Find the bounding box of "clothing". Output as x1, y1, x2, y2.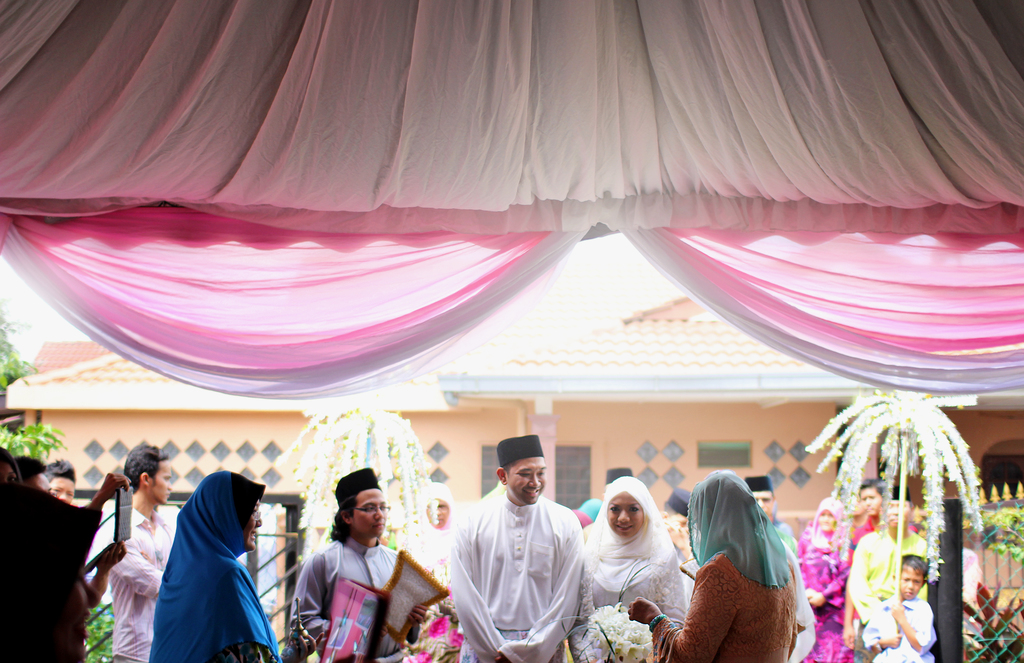
570, 481, 679, 662.
